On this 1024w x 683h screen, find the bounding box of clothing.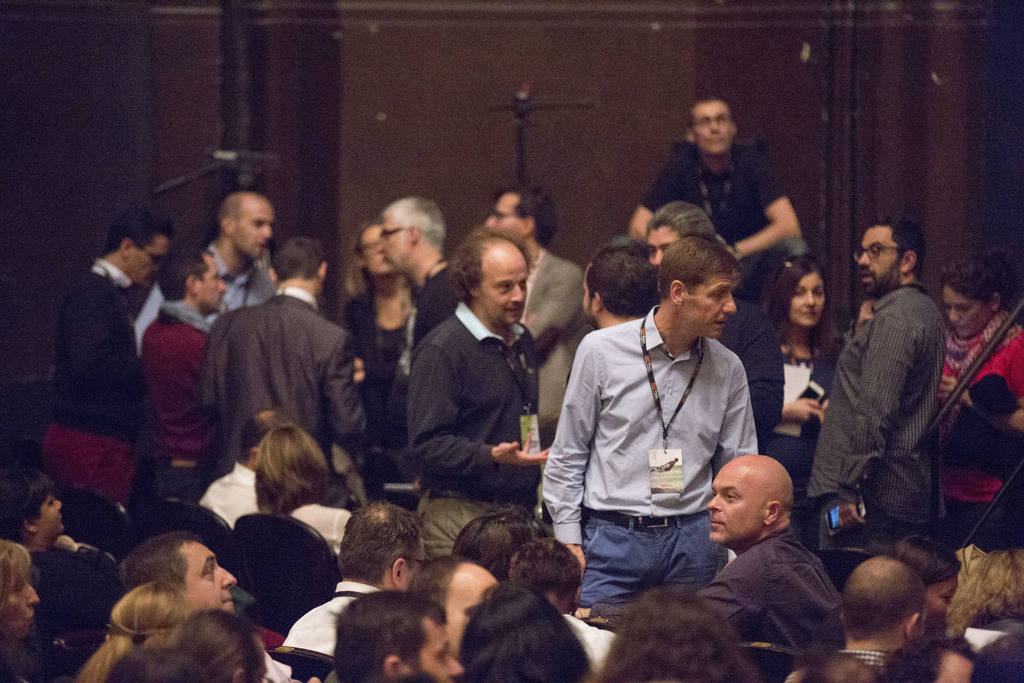
Bounding box: bbox=(408, 298, 550, 562).
